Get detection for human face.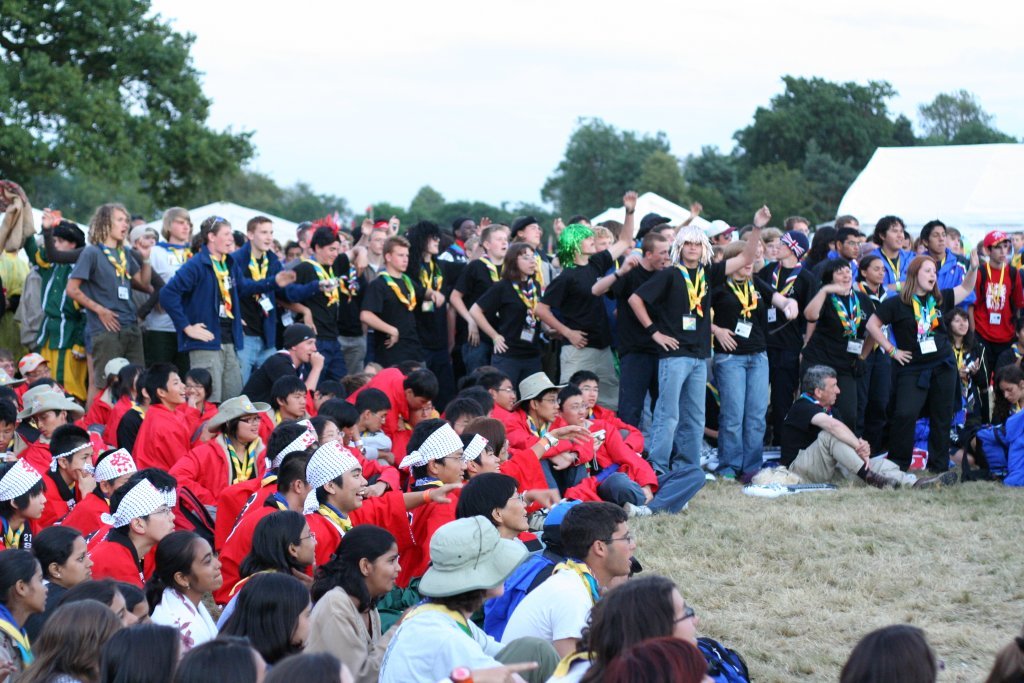
Detection: locate(436, 449, 468, 479).
